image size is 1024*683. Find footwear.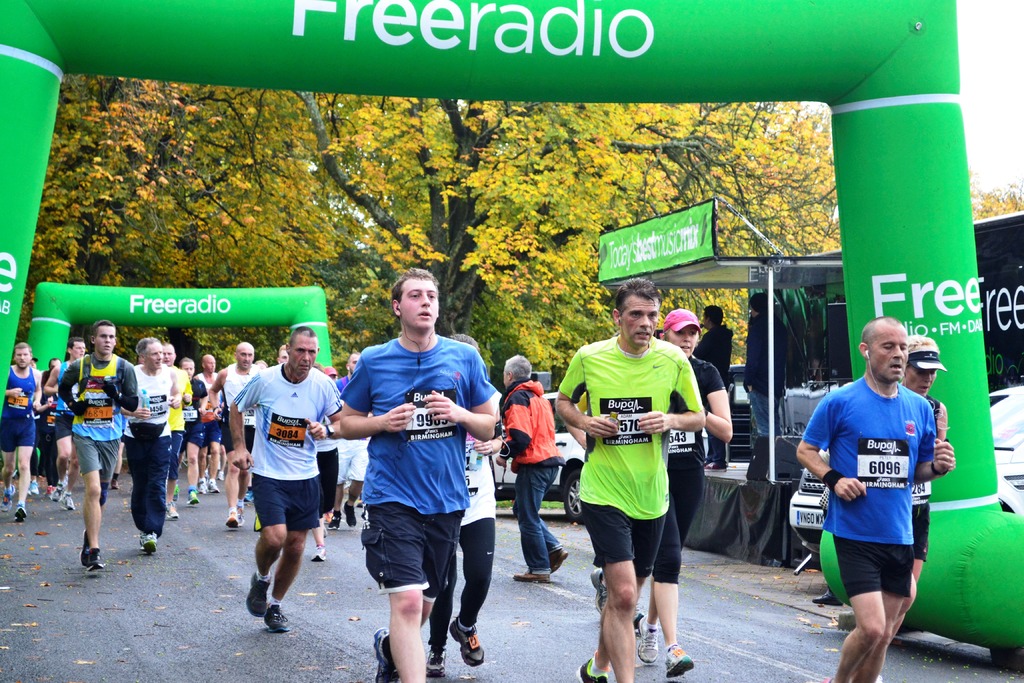
l=61, t=494, r=77, b=511.
